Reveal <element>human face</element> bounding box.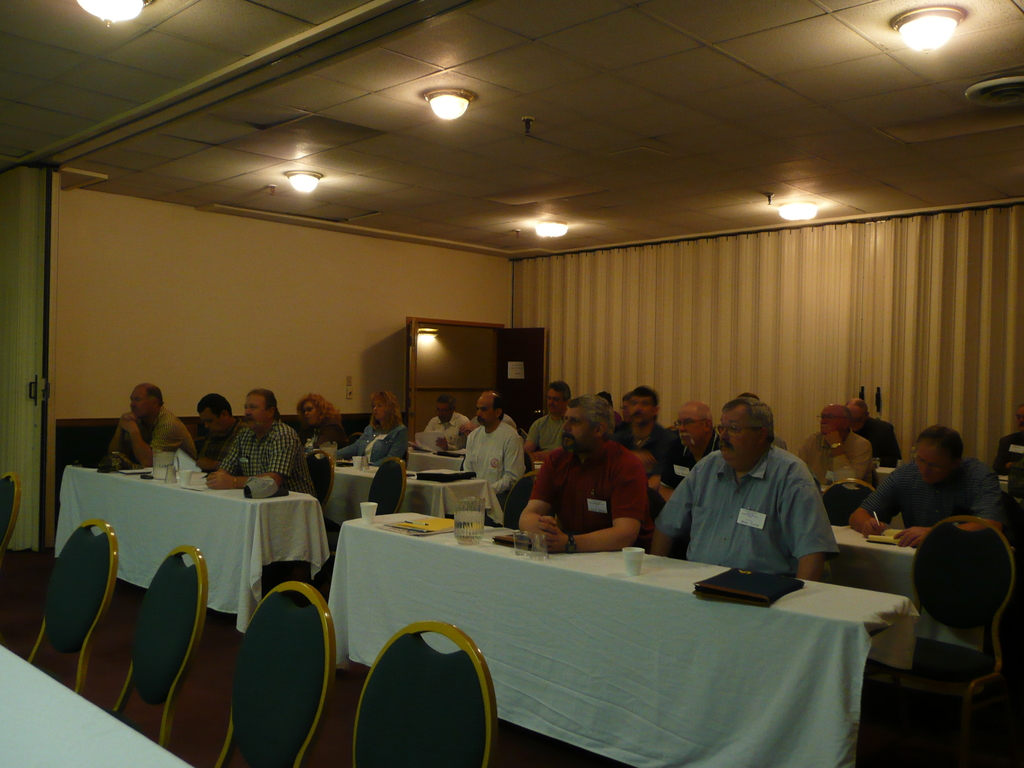
Revealed: x1=913, y1=442, x2=953, y2=483.
